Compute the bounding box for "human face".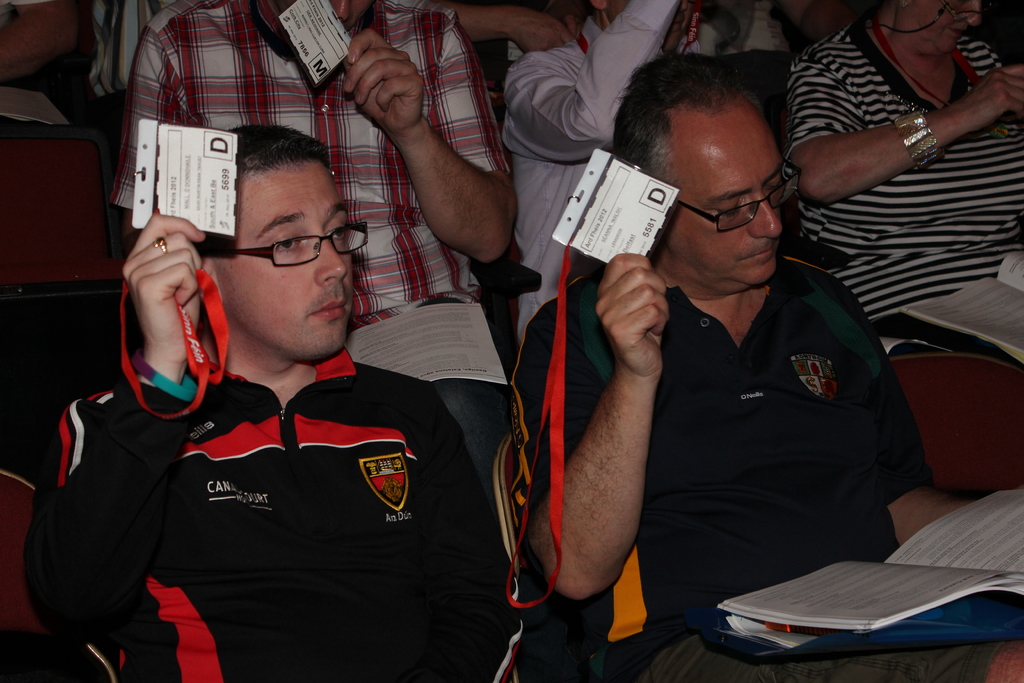
[212, 163, 353, 360].
